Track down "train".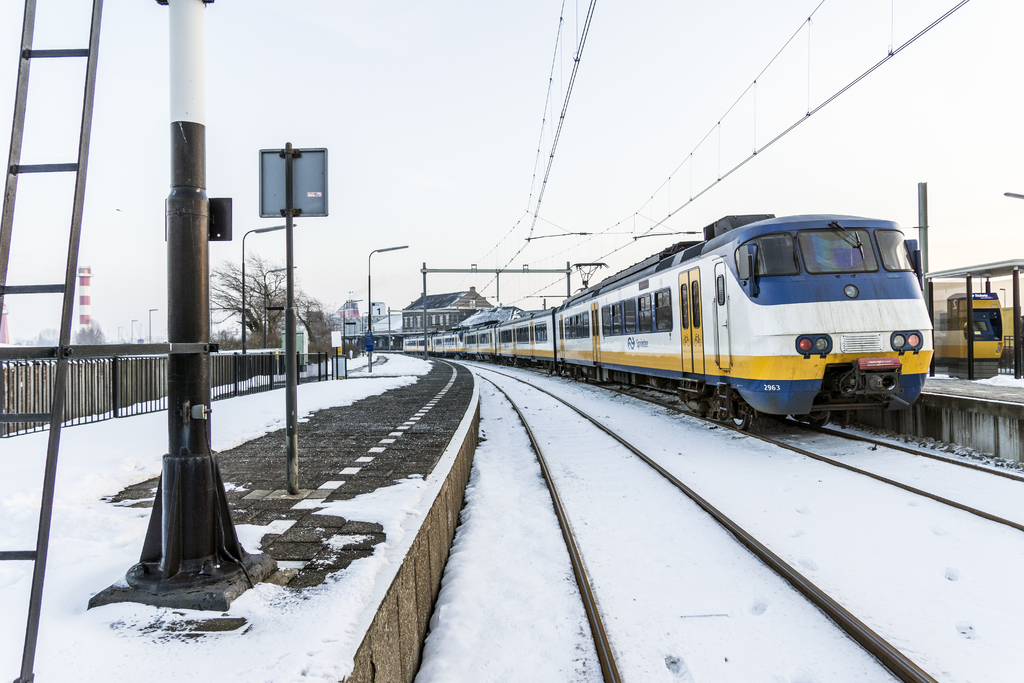
Tracked to x1=932 y1=288 x2=1014 y2=379.
